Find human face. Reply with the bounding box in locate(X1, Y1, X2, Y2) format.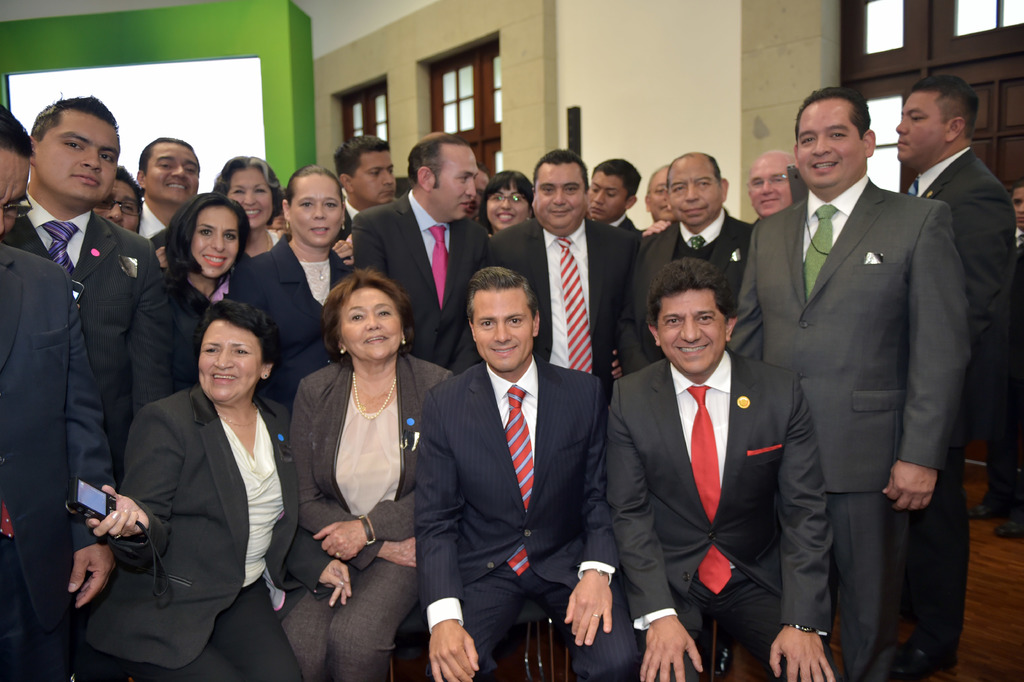
locate(33, 107, 119, 202).
